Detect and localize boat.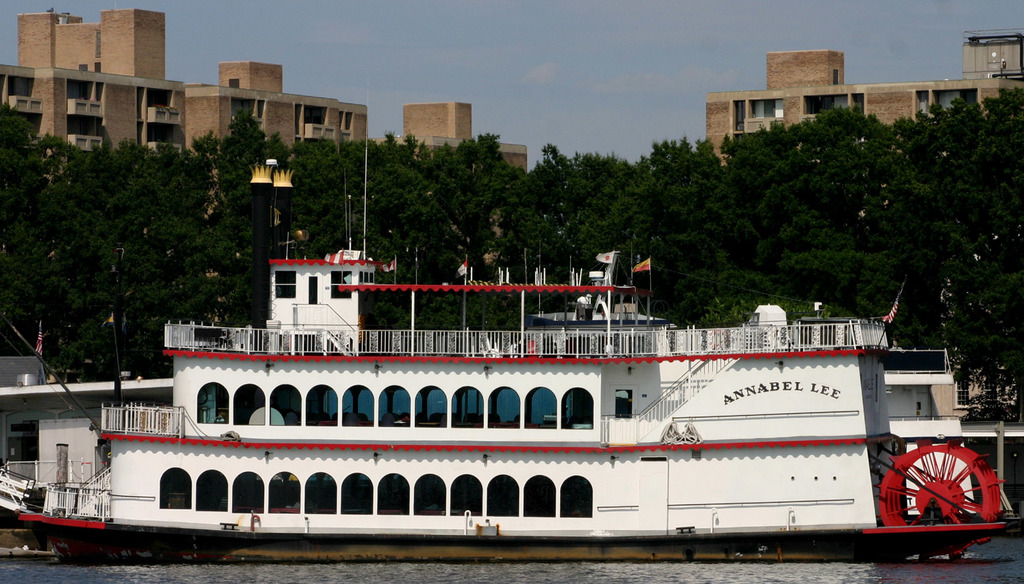
Localized at x1=74 y1=150 x2=949 y2=567.
